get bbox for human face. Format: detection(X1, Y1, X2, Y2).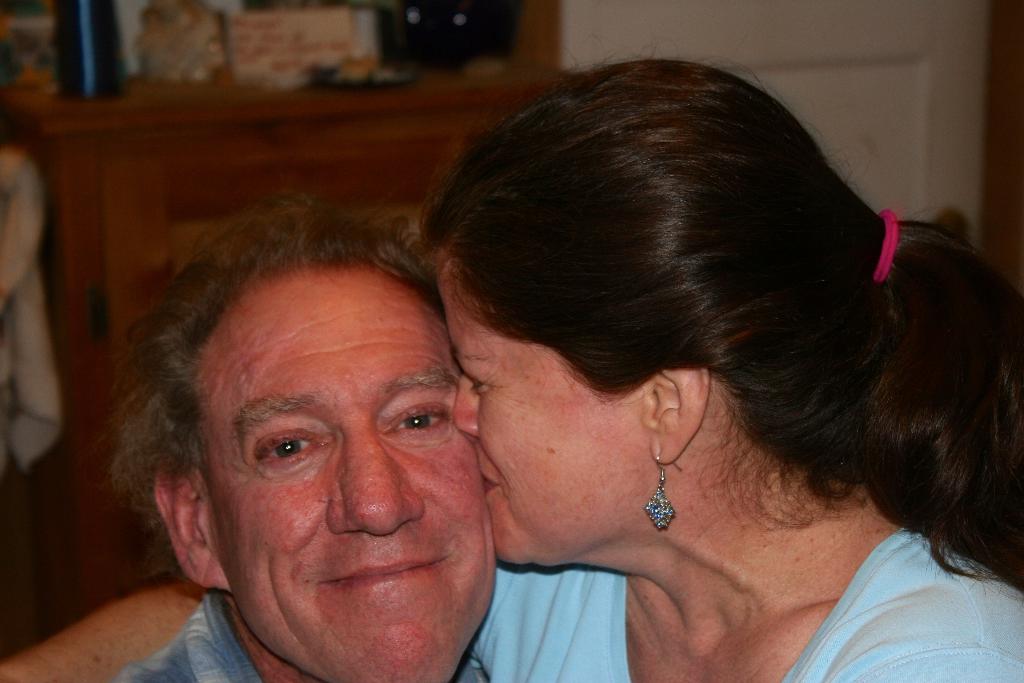
detection(442, 248, 652, 577).
